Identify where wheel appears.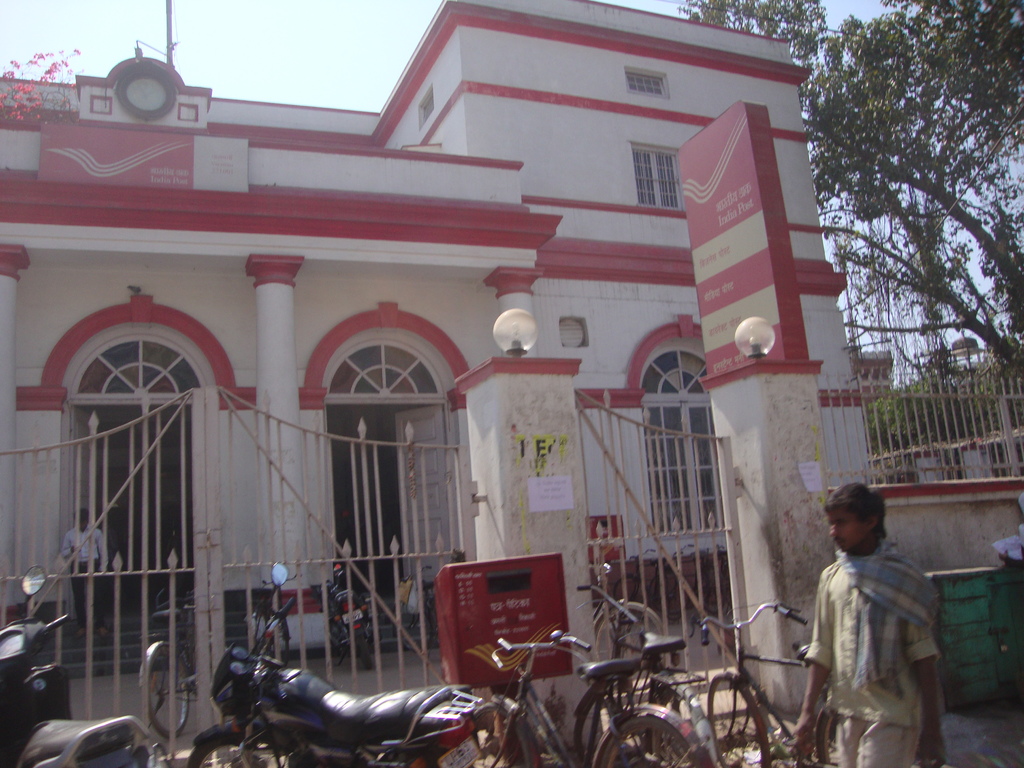
Appears at detection(273, 621, 292, 663).
